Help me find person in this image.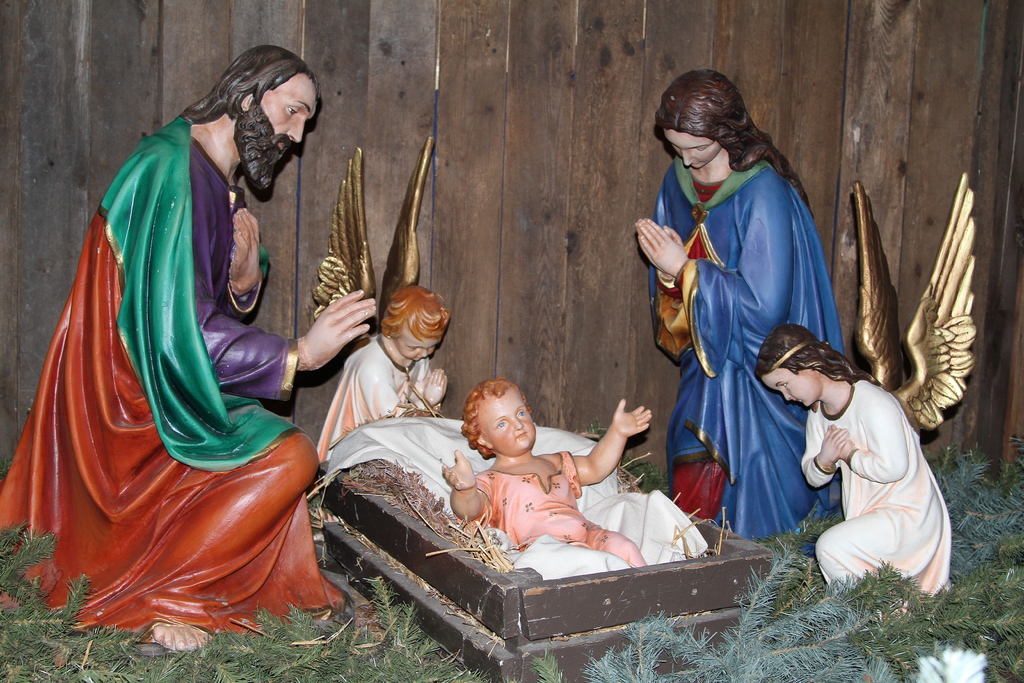
Found it: {"left": 439, "top": 377, "right": 650, "bottom": 564}.
